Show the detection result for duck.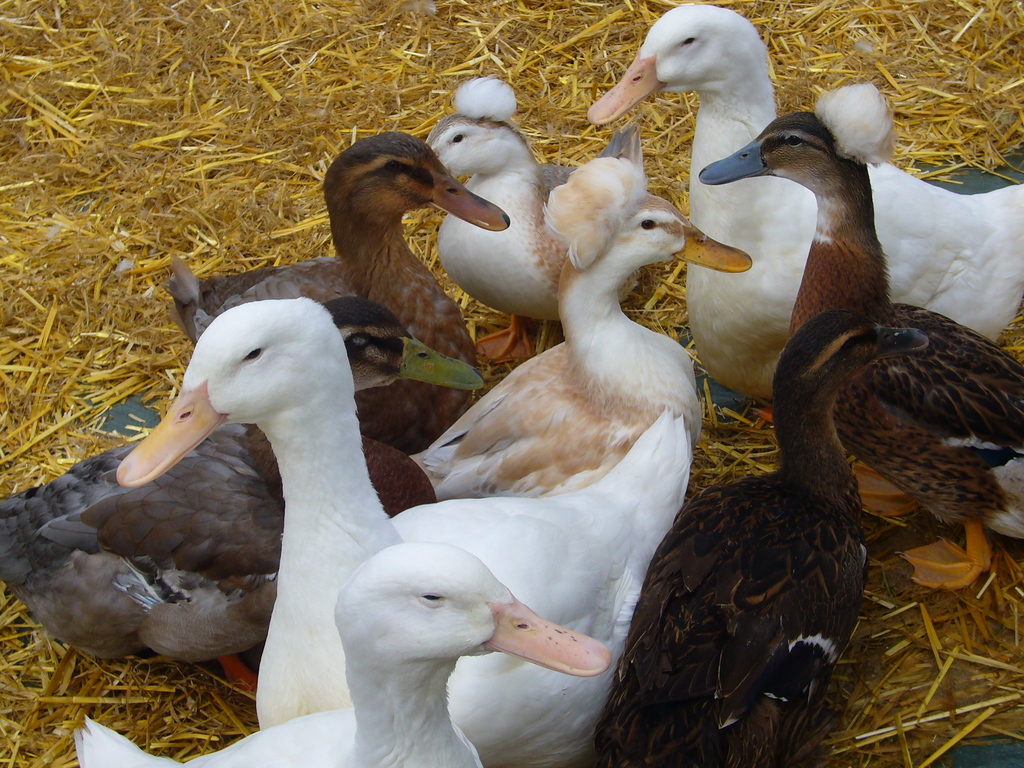
[167,125,517,430].
